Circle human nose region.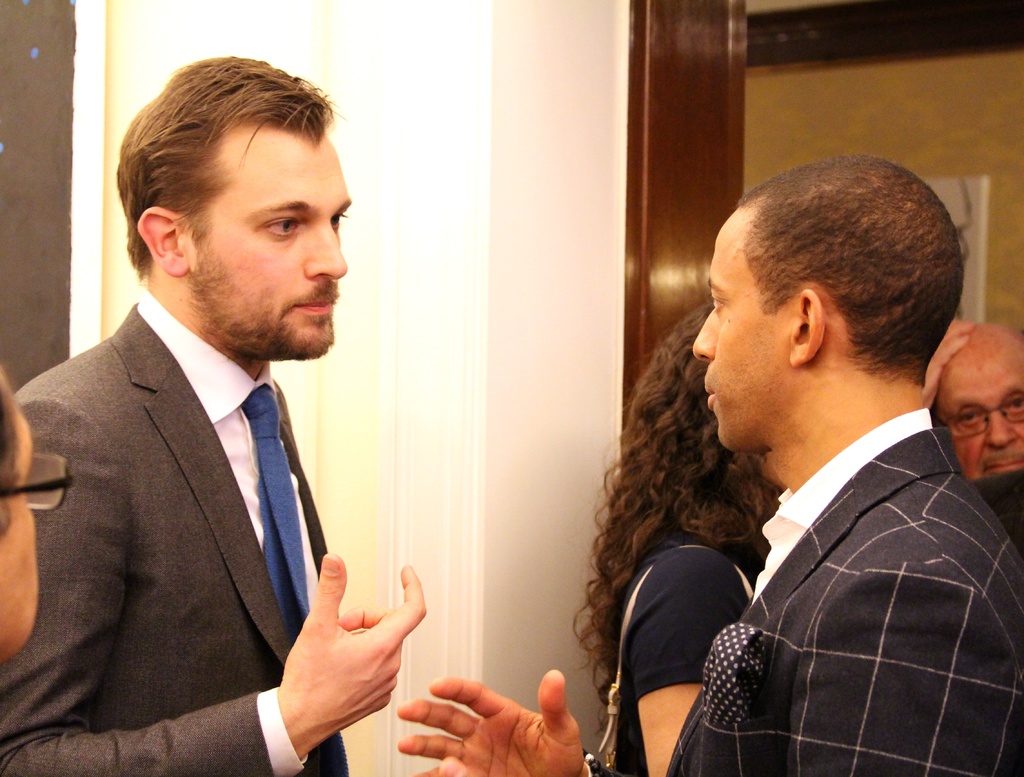
Region: <box>299,221,348,282</box>.
